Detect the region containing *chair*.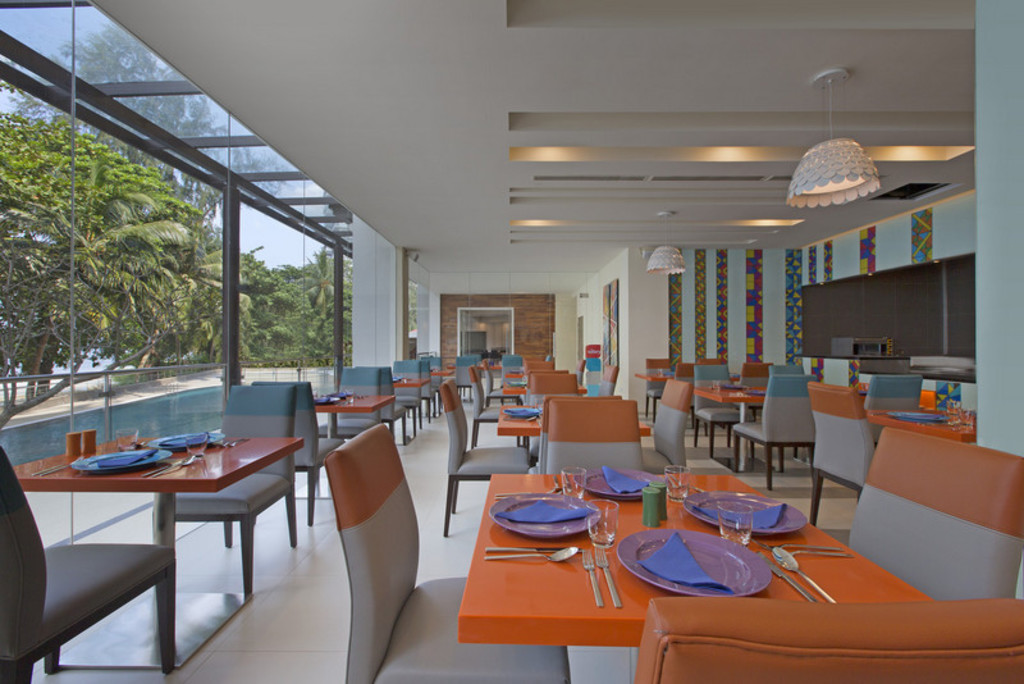
{"x1": 828, "y1": 379, "x2": 924, "y2": 418}.
